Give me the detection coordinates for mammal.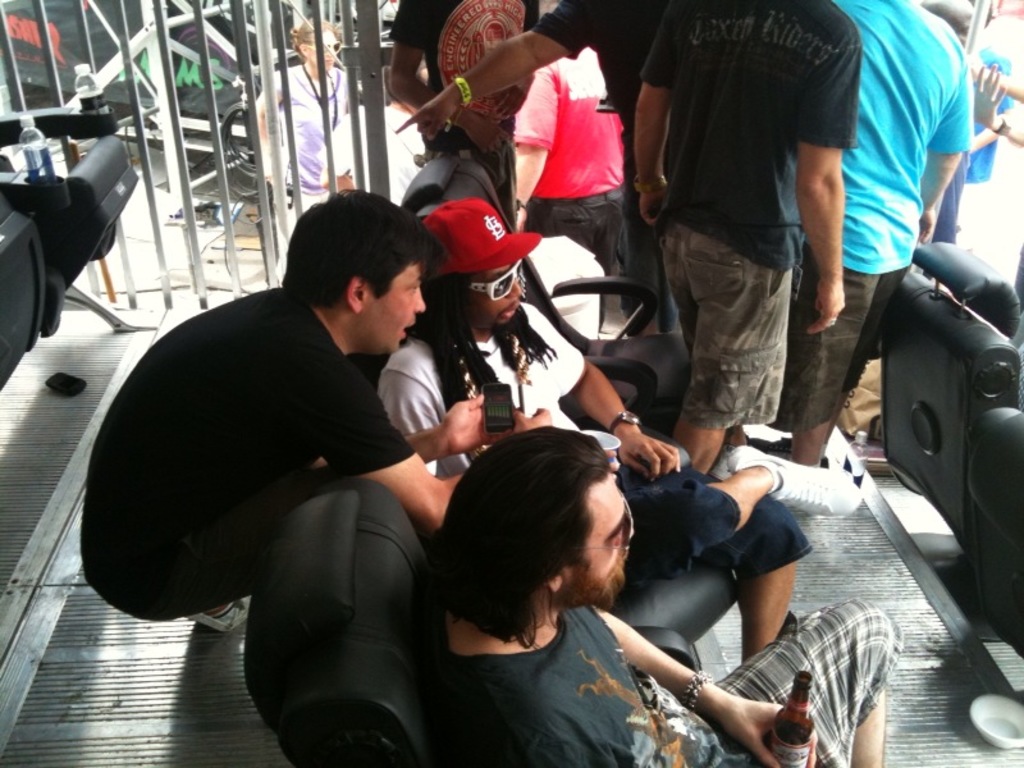
box(389, 0, 655, 328).
